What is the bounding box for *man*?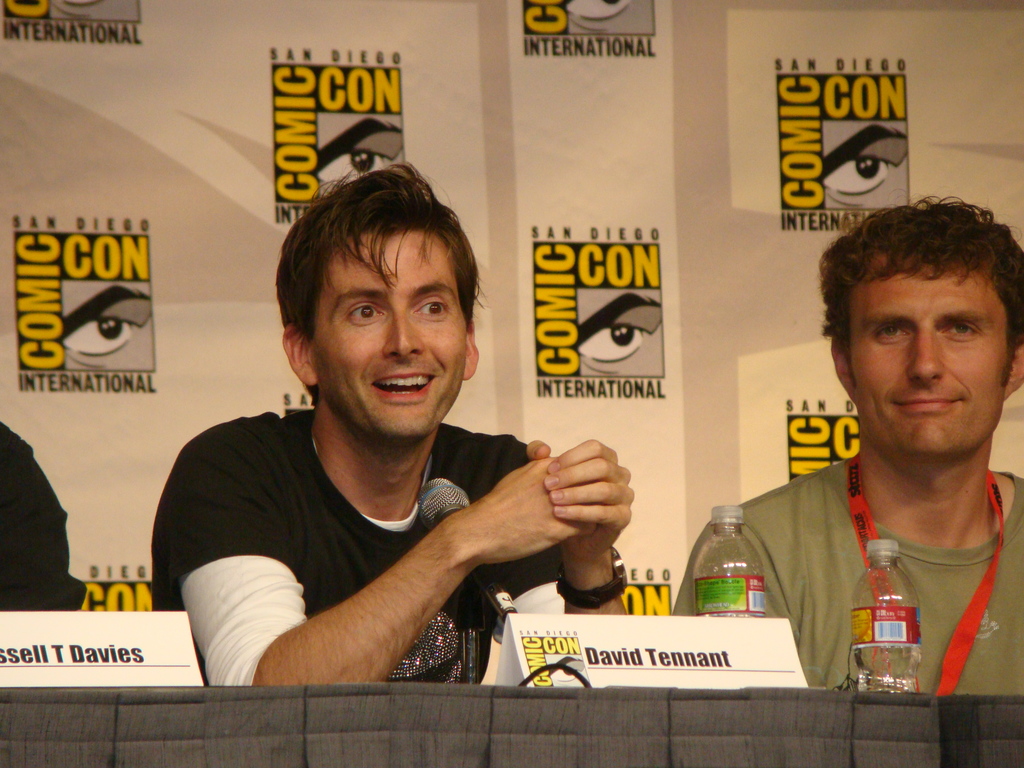
bbox=(140, 175, 681, 697).
